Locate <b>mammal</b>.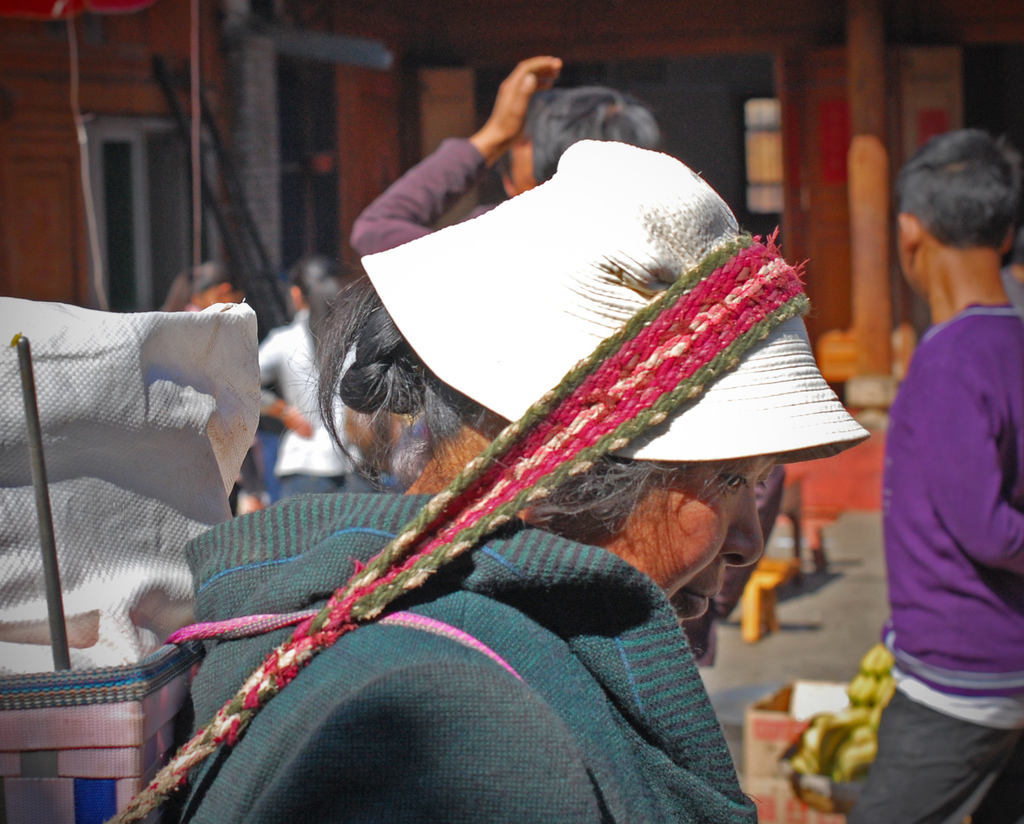
Bounding box: {"x1": 120, "y1": 129, "x2": 876, "y2": 823}.
